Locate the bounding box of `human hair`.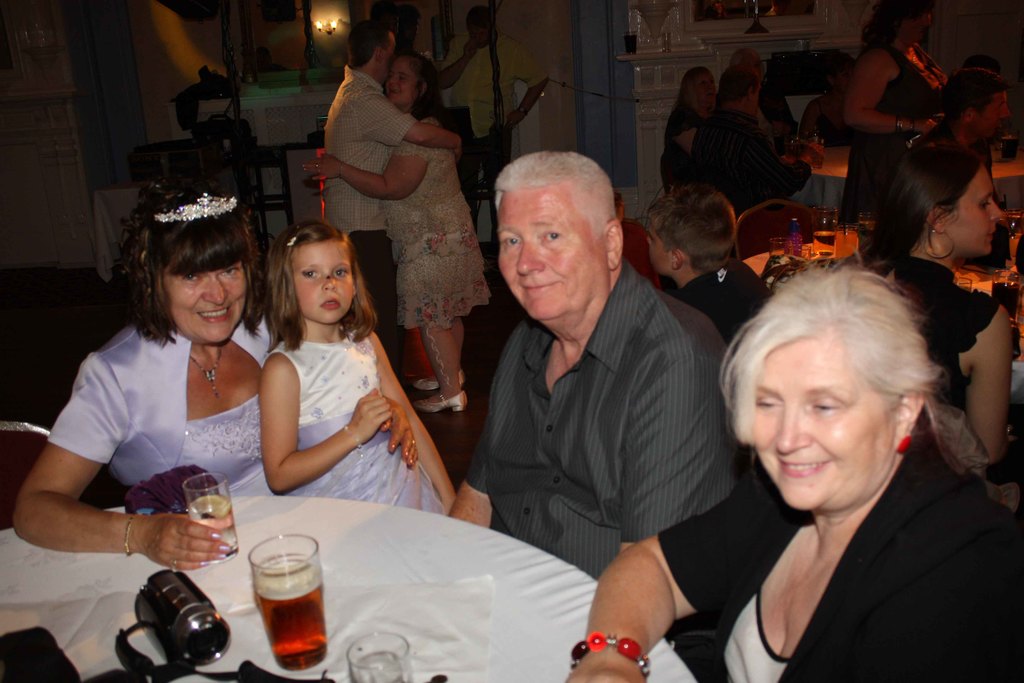
Bounding box: box=[266, 217, 379, 352].
